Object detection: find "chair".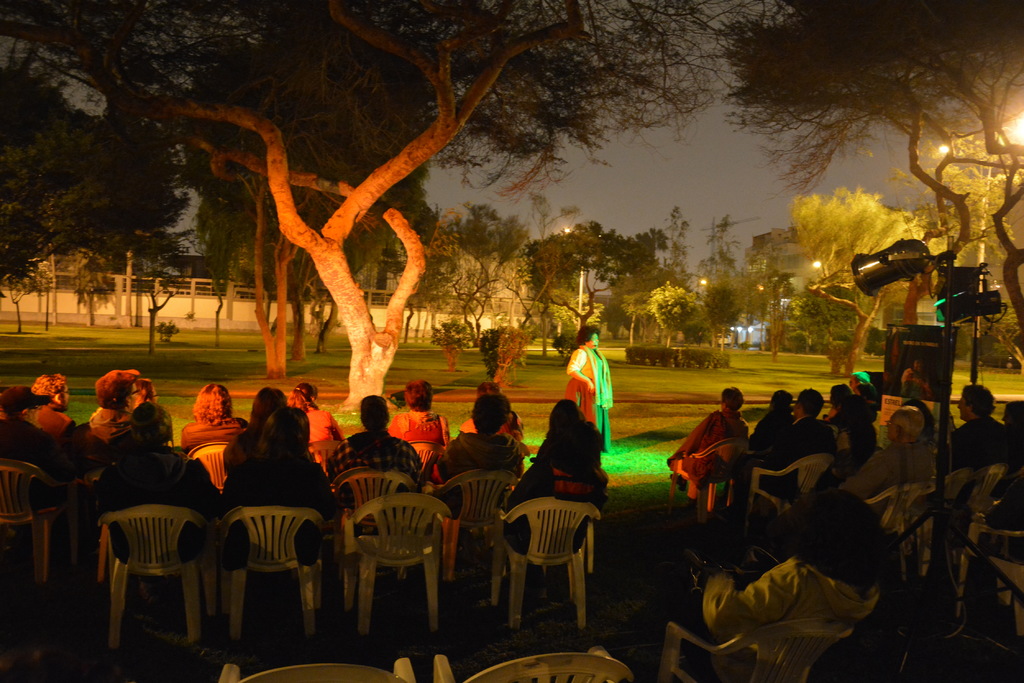
[331, 463, 416, 511].
